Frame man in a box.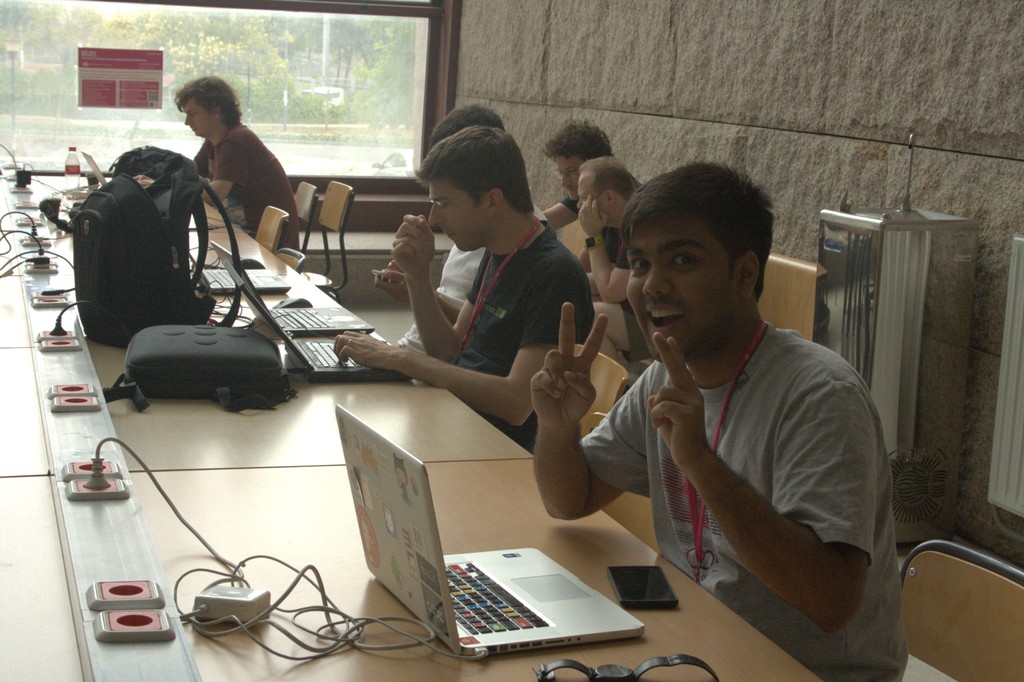
{"x1": 330, "y1": 120, "x2": 596, "y2": 459}.
